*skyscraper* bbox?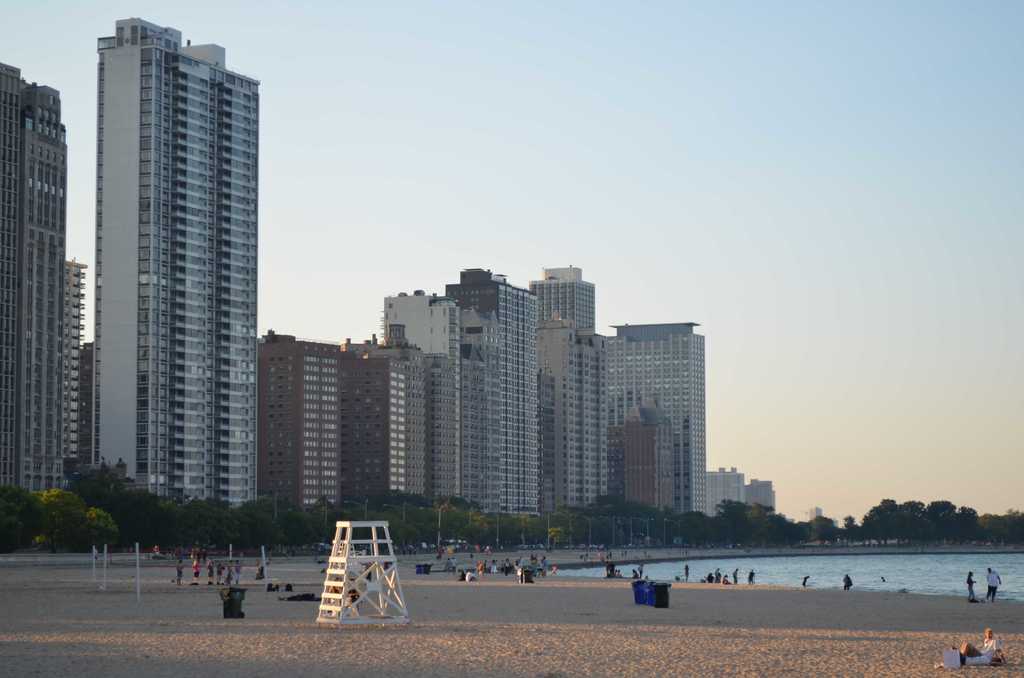
[x1=250, y1=326, x2=333, y2=511]
